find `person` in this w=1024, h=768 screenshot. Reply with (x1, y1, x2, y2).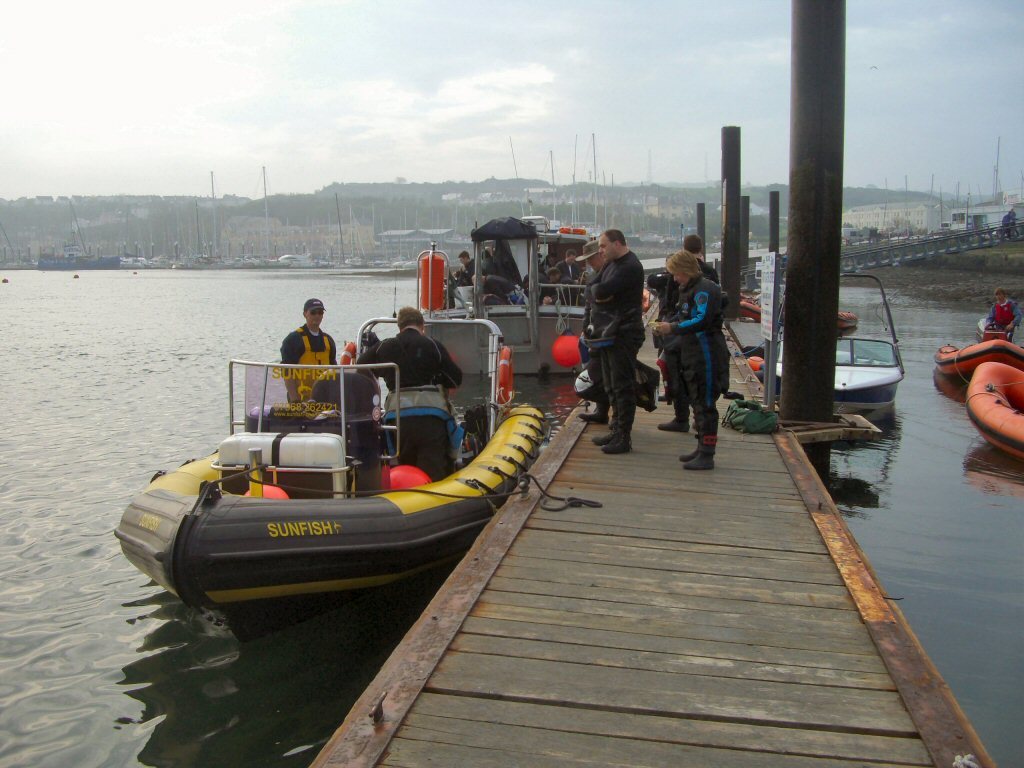
(480, 237, 519, 283).
